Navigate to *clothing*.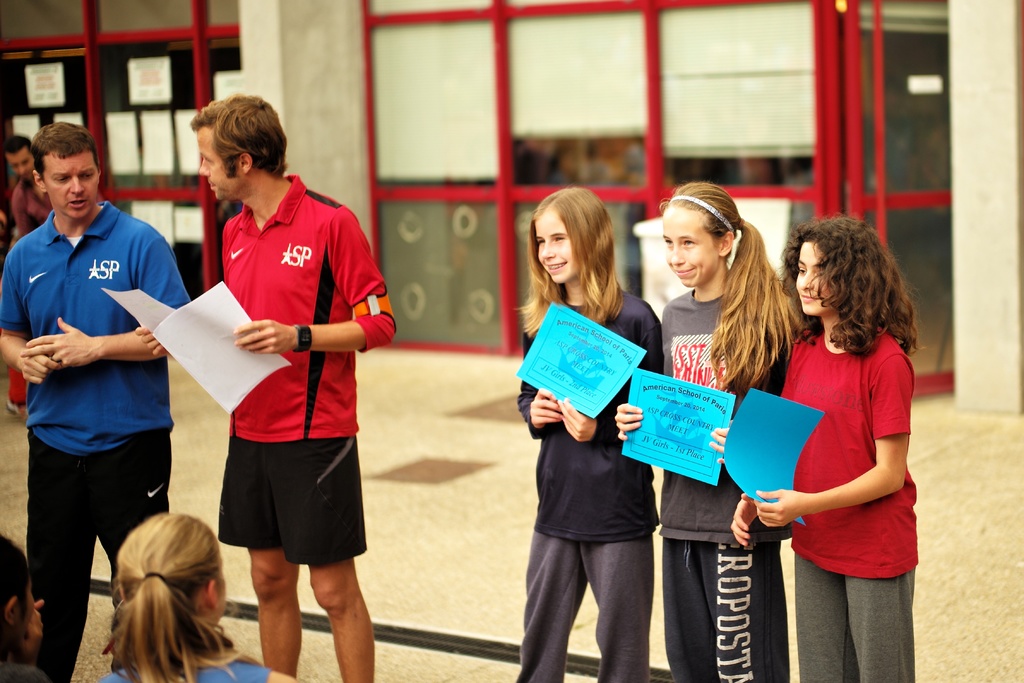
Navigation target: BBox(0, 202, 190, 682).
